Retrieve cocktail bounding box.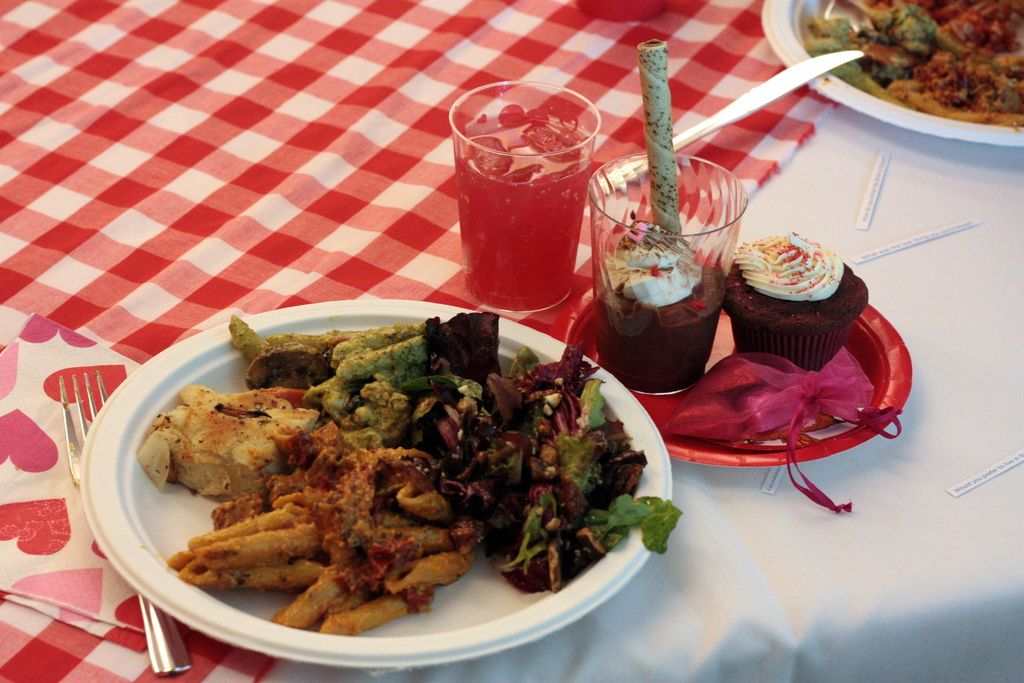
Bounding box: (591,31,752,388).
